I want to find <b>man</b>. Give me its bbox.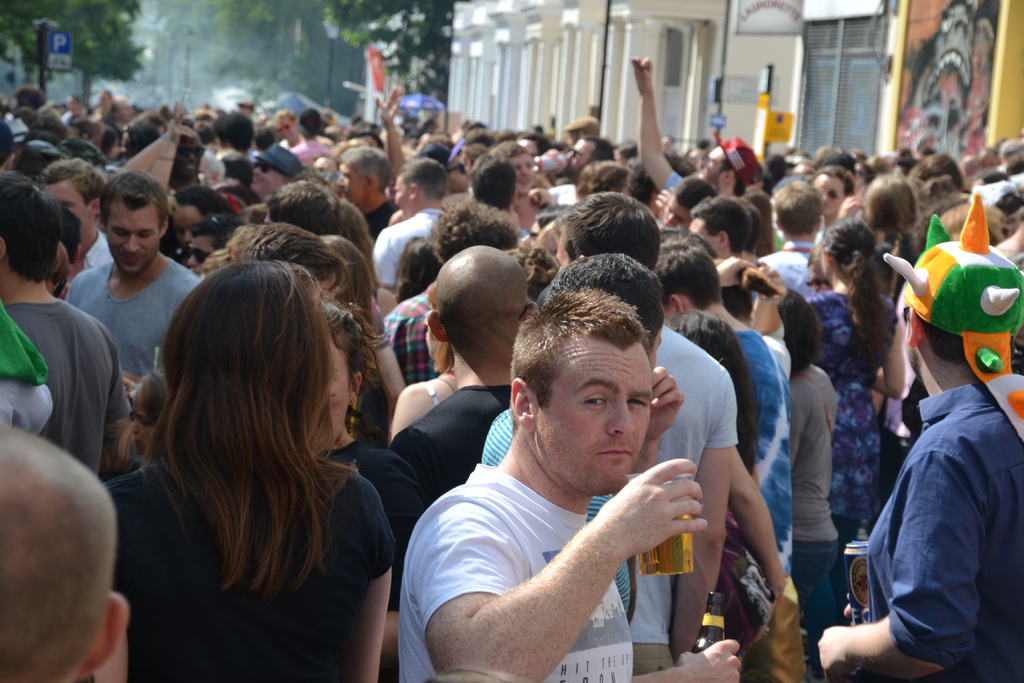
<box>653,167,717,242</box>.
